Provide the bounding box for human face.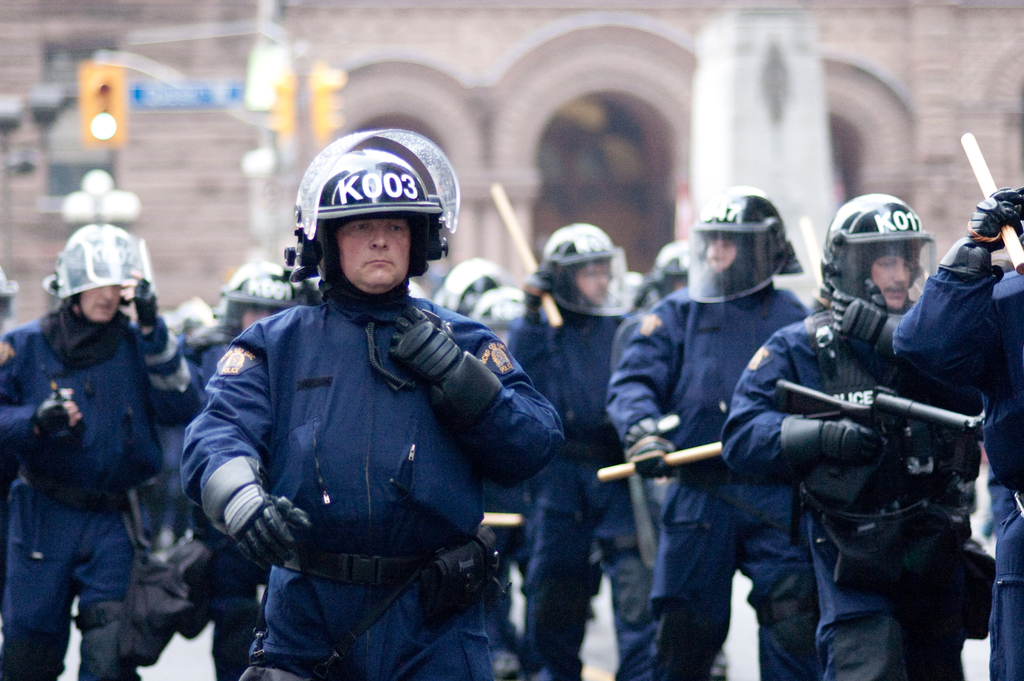
(705,238,737,272).
